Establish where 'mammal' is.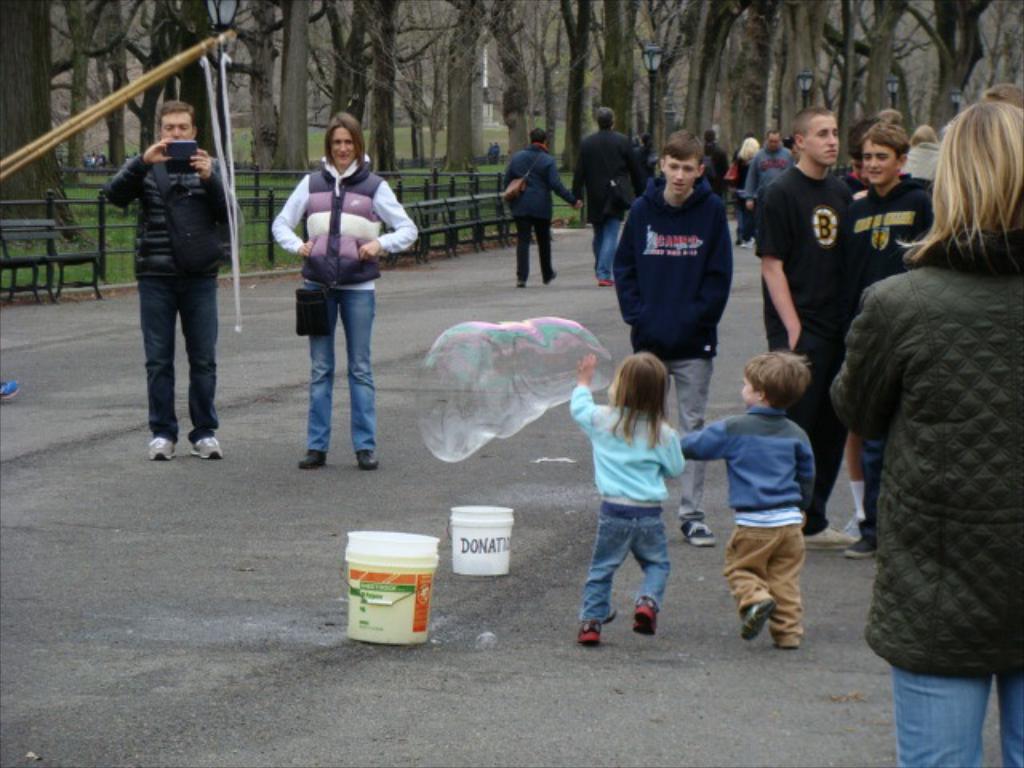
Established at (left=901, top=125, right=936, bottom=181).
